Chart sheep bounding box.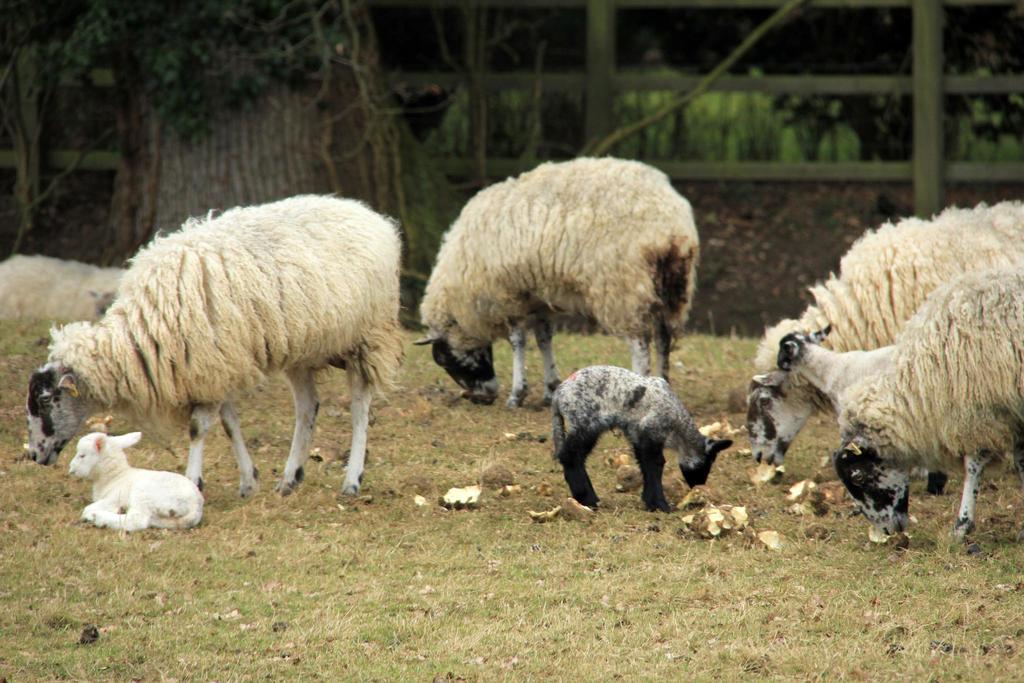
Charted: 410/160/700/415.
